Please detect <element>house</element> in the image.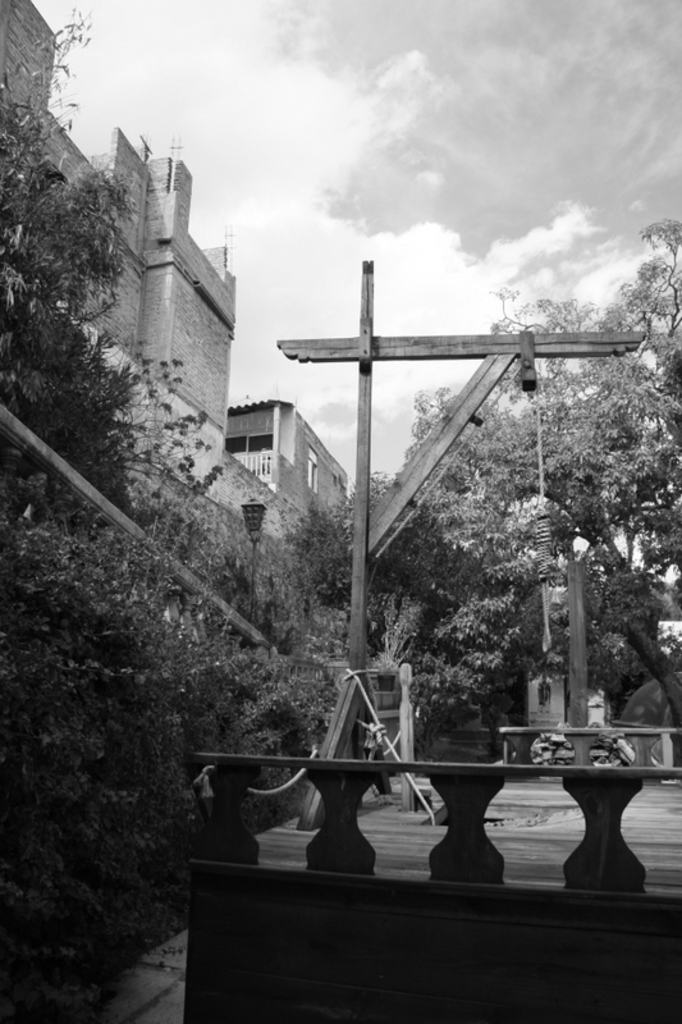
BBox(335, 502, 435, 714).
